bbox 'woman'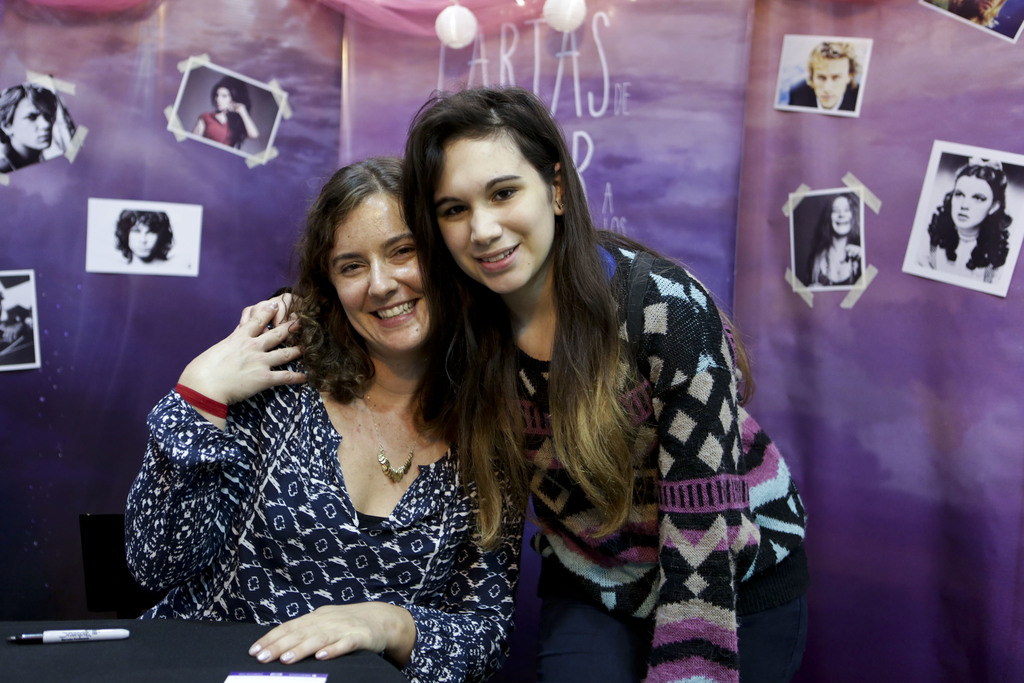
115 206 176 264
